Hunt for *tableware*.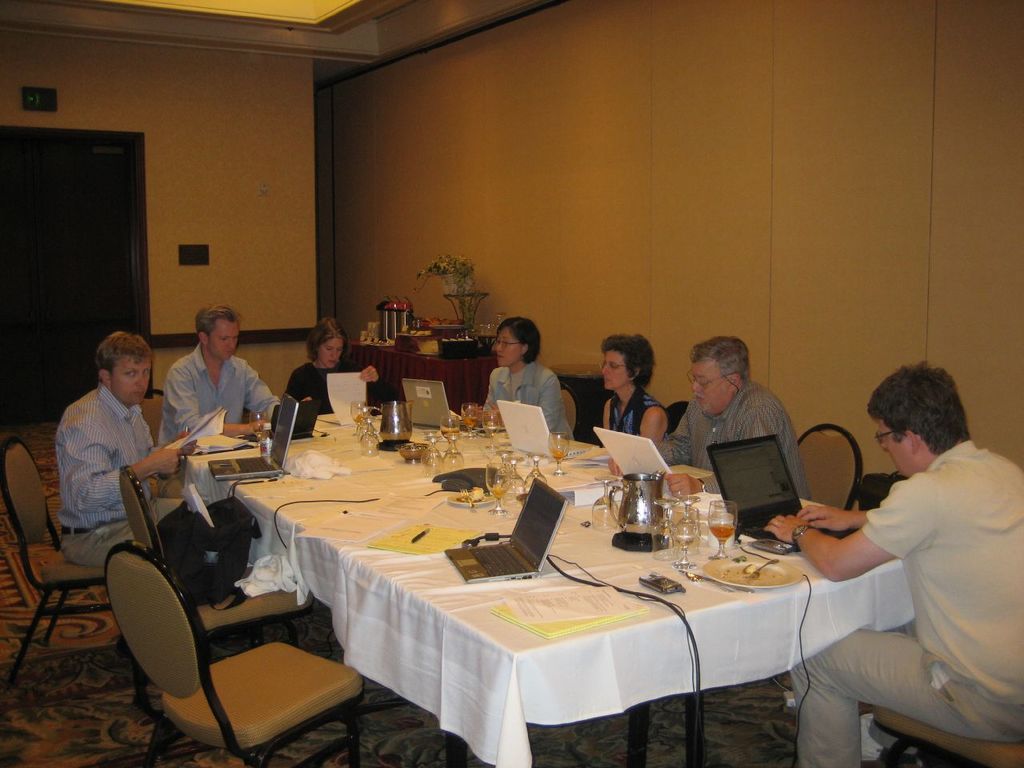
Hunted down at (x1=394, y1=442, x2=427, y2=464).
